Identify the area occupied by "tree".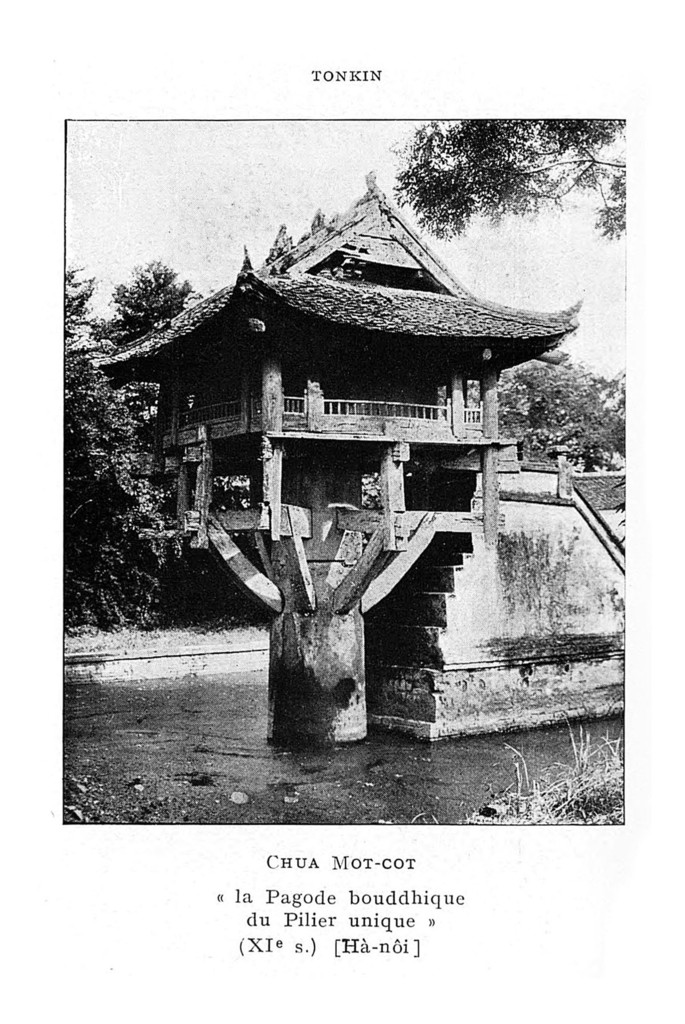
Area: bbox(464, 347, 629, 469).
